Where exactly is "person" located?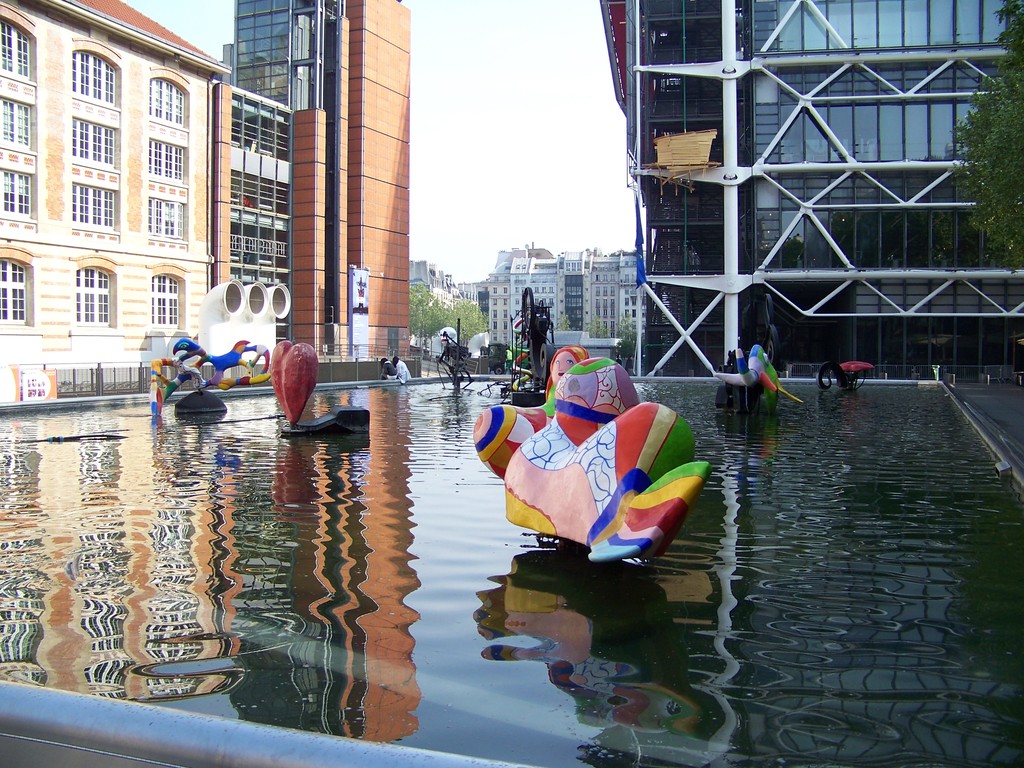
Its bounding box is (382,358,395,379).
